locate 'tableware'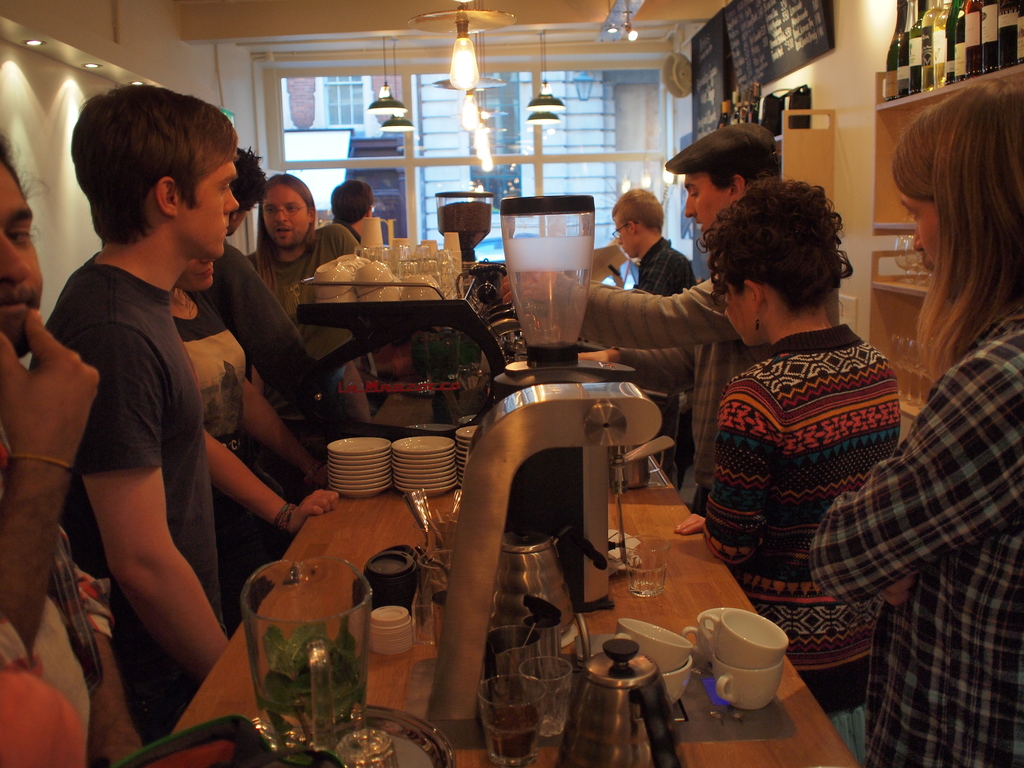
<bbox>418, 549, 455, 641</bbox>
